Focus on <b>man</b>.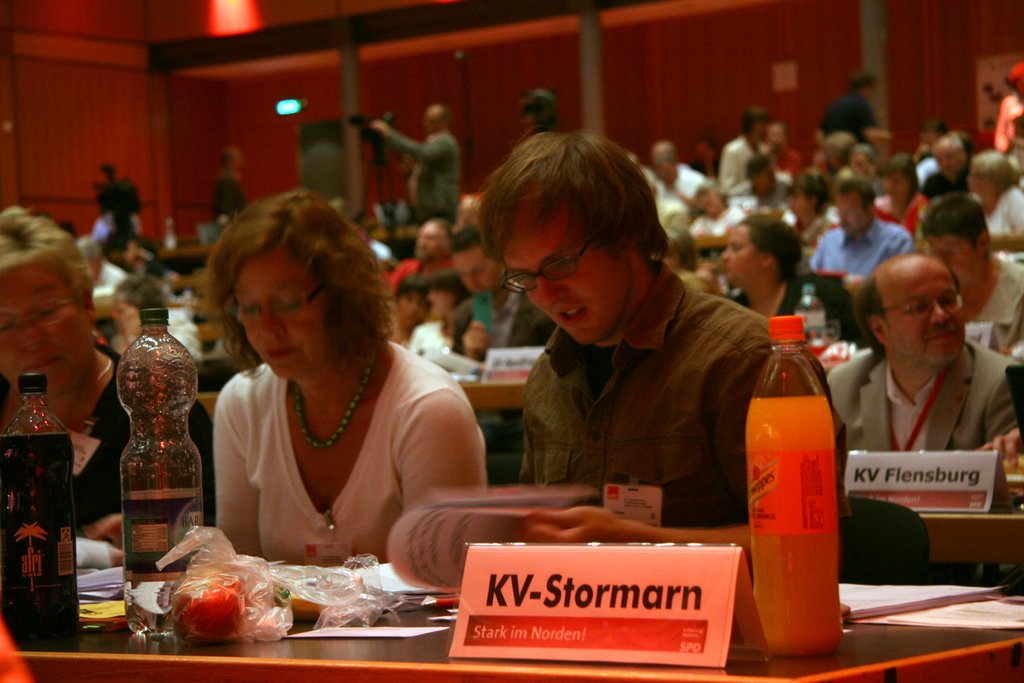
Focused at {"left": 363, "top": 90, "right": 460, "bottom": 217}.
